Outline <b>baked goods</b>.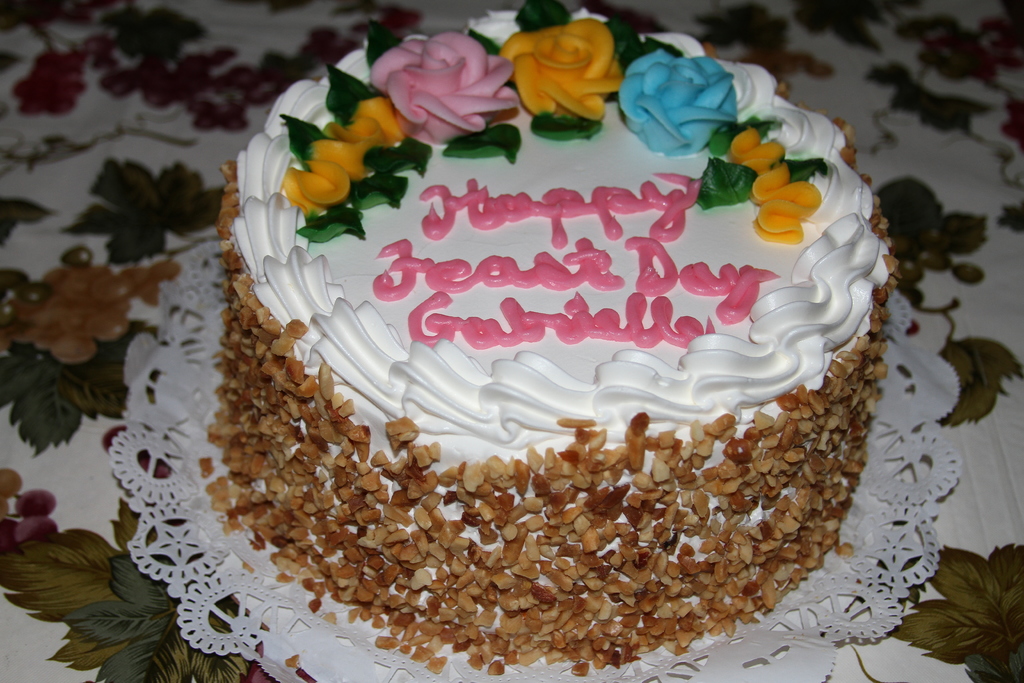
Outline: box(207, 0, 899, 677).
